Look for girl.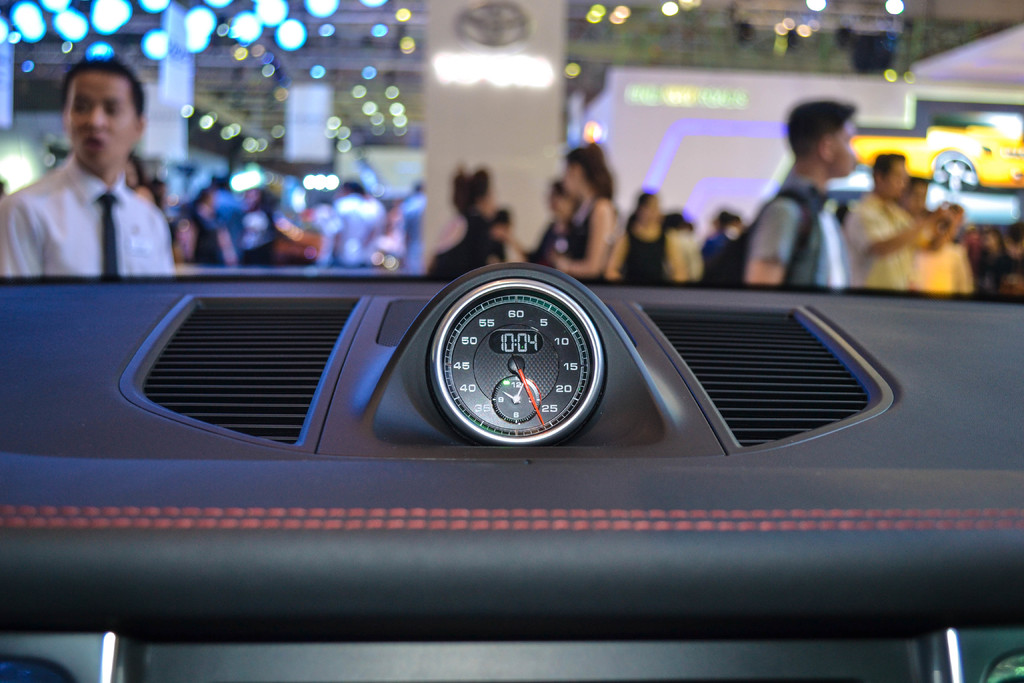
Found: <bbox>543, 142, 616, 285</bbox>.
